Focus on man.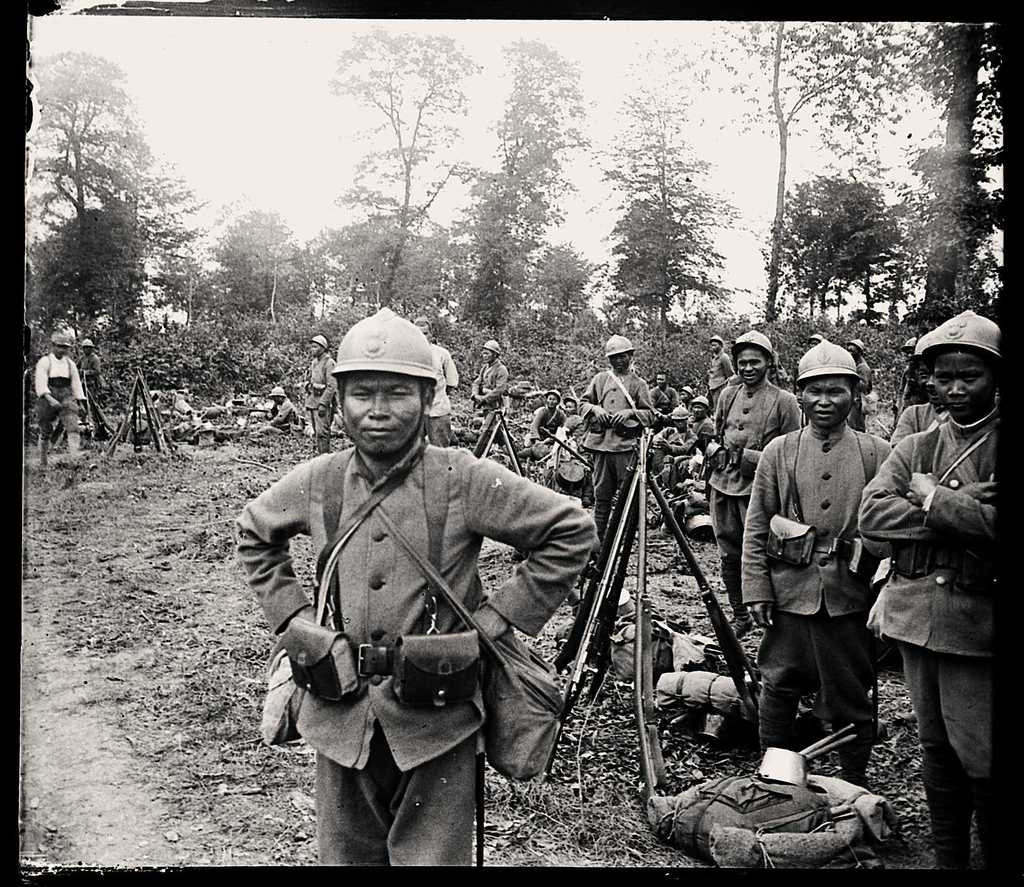
Focused at <region>855, 307, 1001, 870</region>.
